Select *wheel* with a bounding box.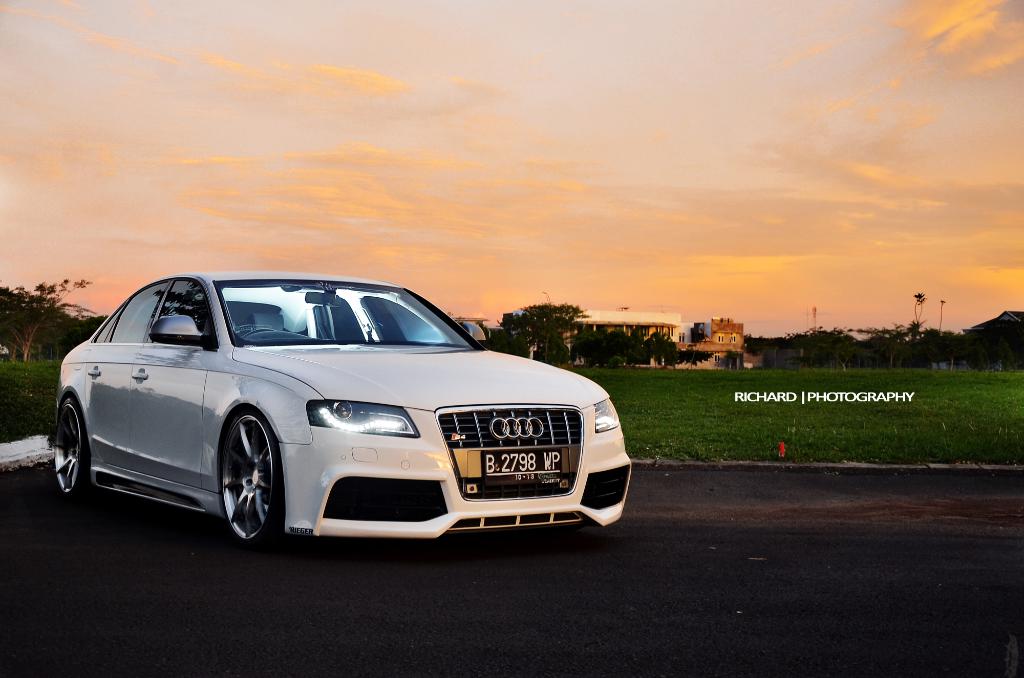
240, 328, 274, 338.
